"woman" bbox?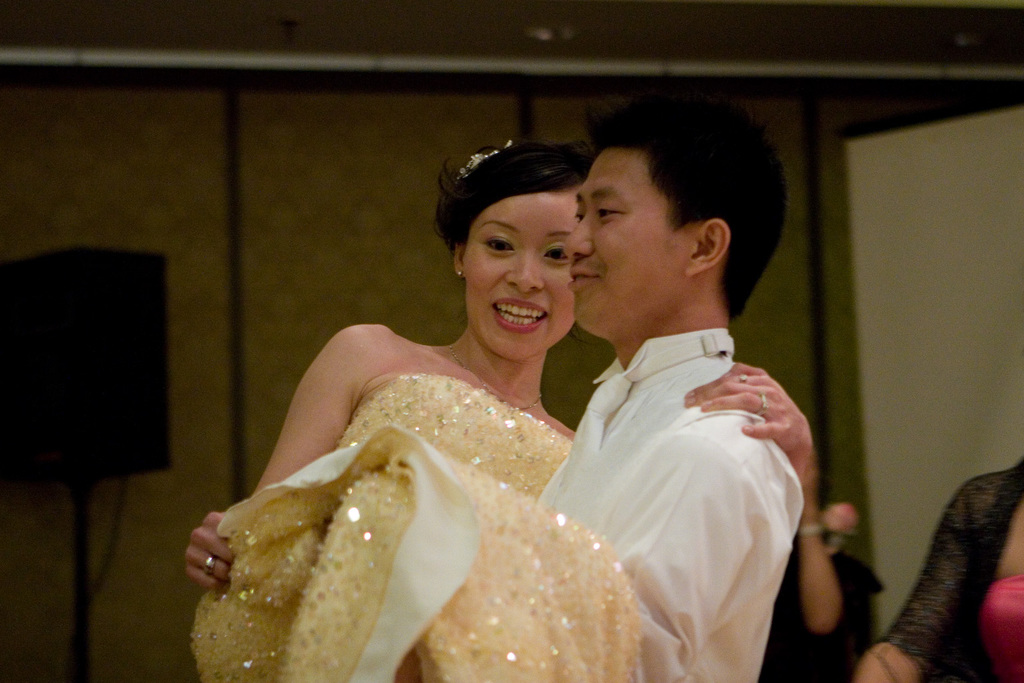
pyautogui.locateOnScreen(177, 135, 810, 682)
